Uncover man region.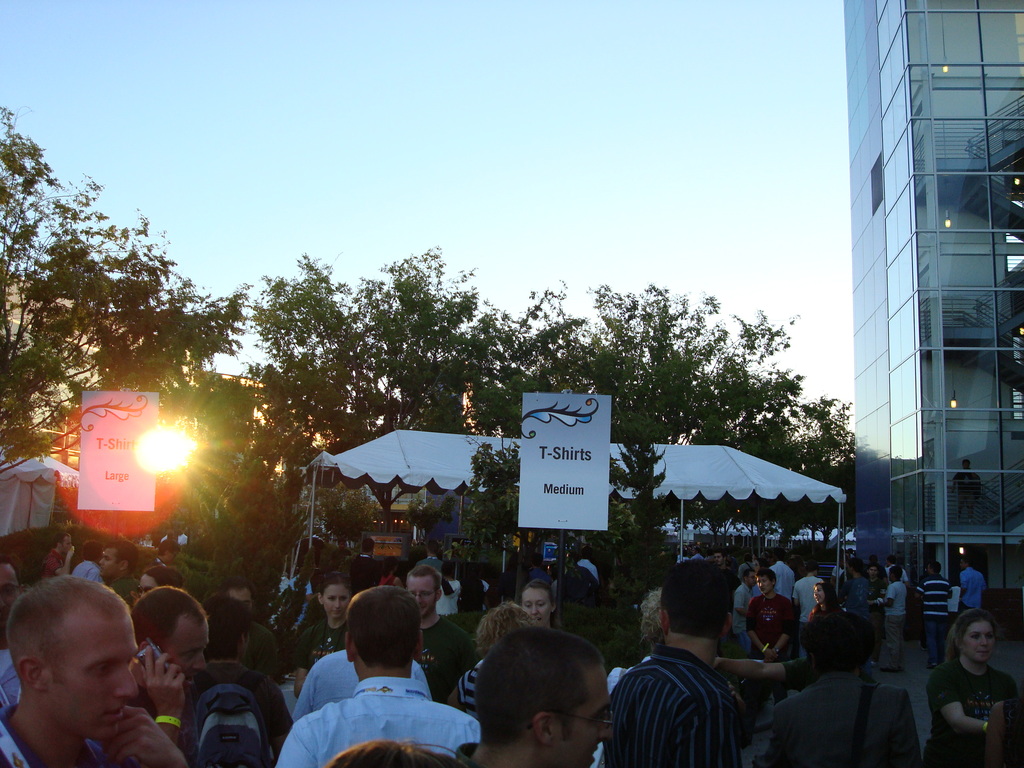
Uncovered: Rect(100, 536, 138, 598).
